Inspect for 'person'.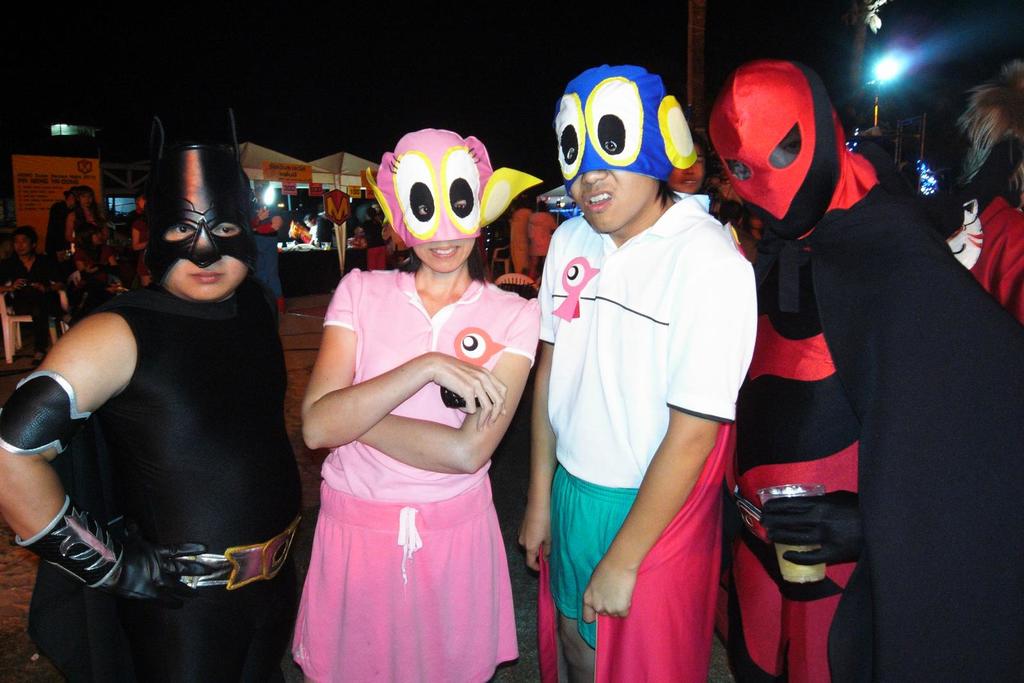
Inspection: locate(358, 210, 386, 269).
